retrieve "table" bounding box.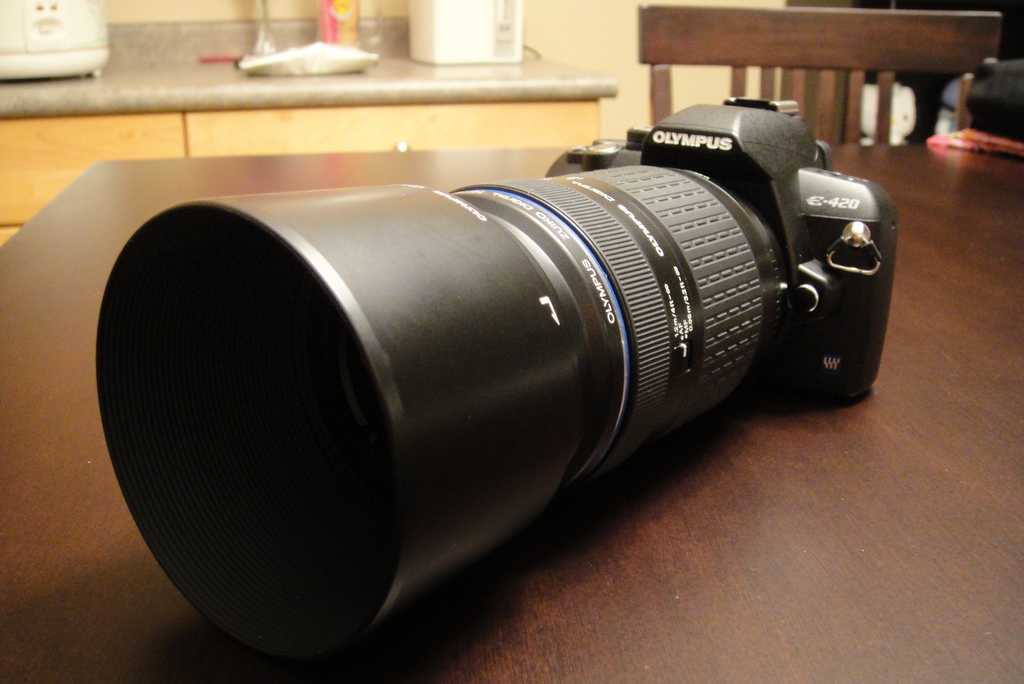
Bounding box: x1=0 y1=96 x2=1023 y2=683.
